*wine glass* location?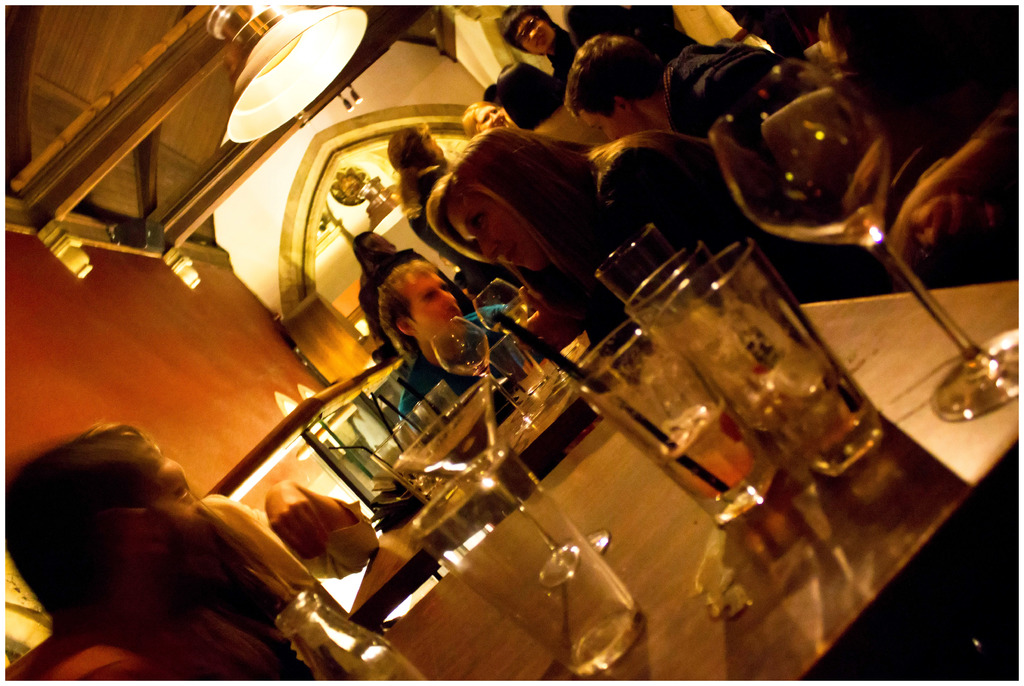
pyautogui.locateOnScreen(473, 271, 575, 384)
